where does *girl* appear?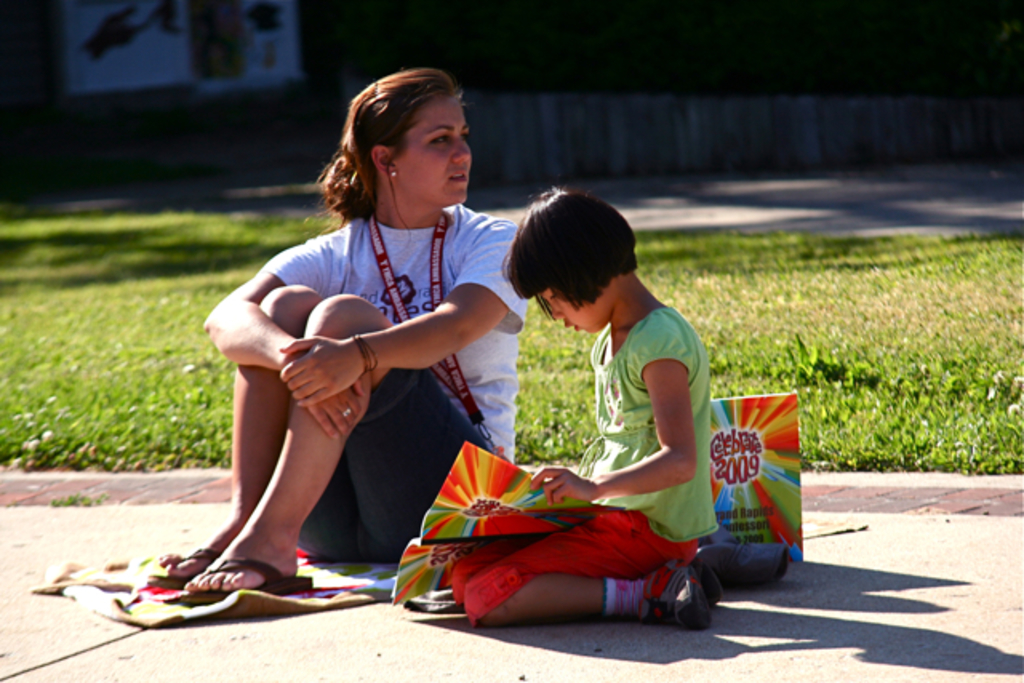
Appears at 443,186,720,624.
